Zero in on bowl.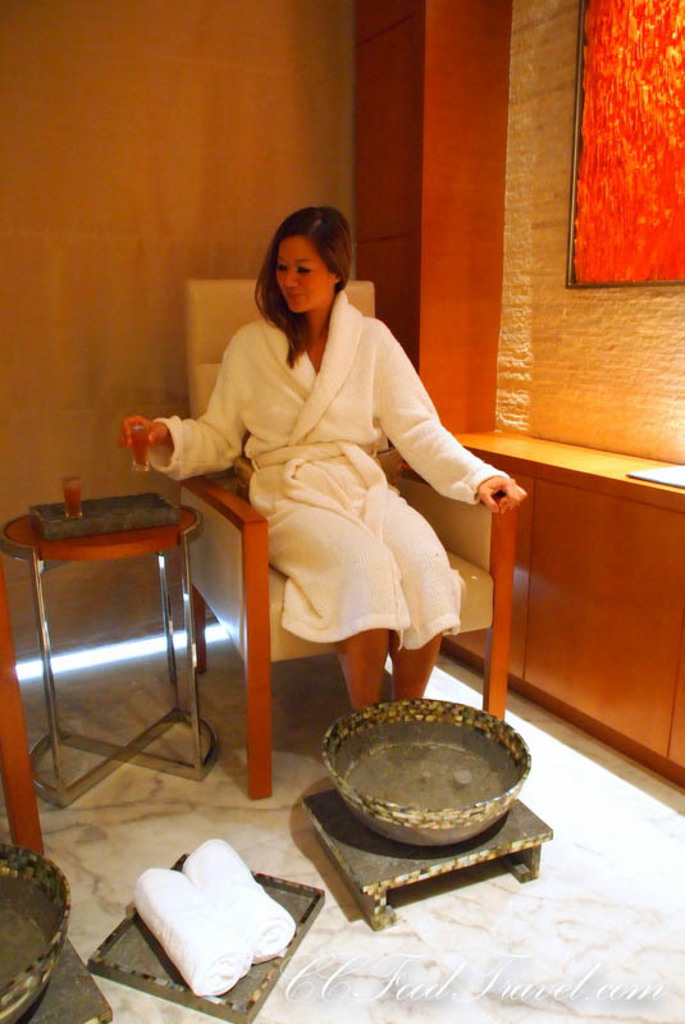
Zeroed in: locate(329, 712, 552, 858).
